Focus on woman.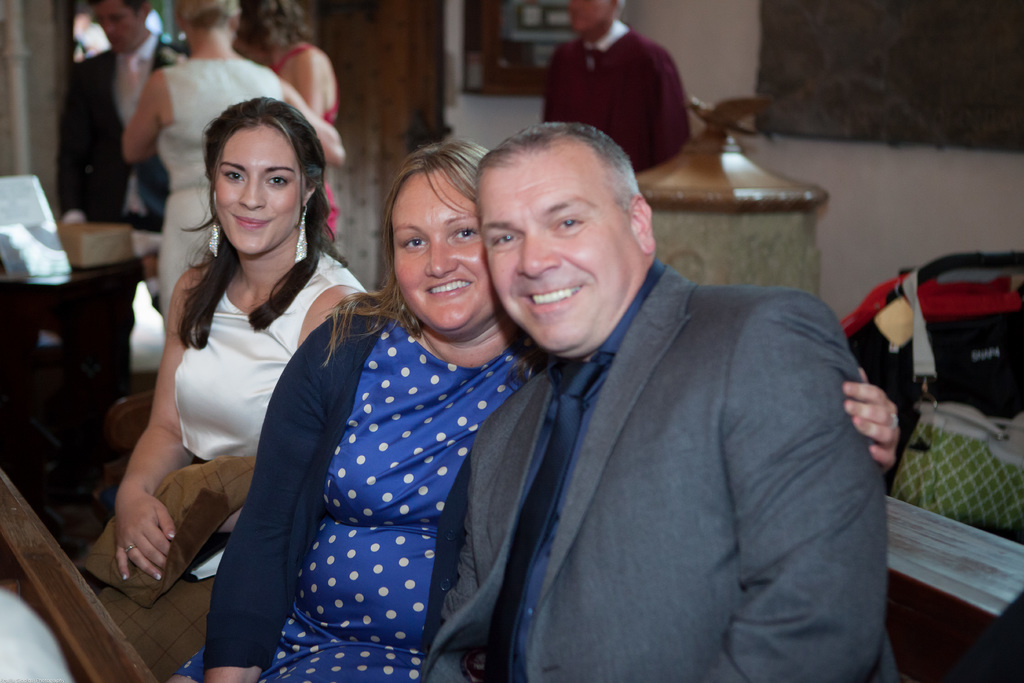
Focused at [113, 0, 371, 346].
